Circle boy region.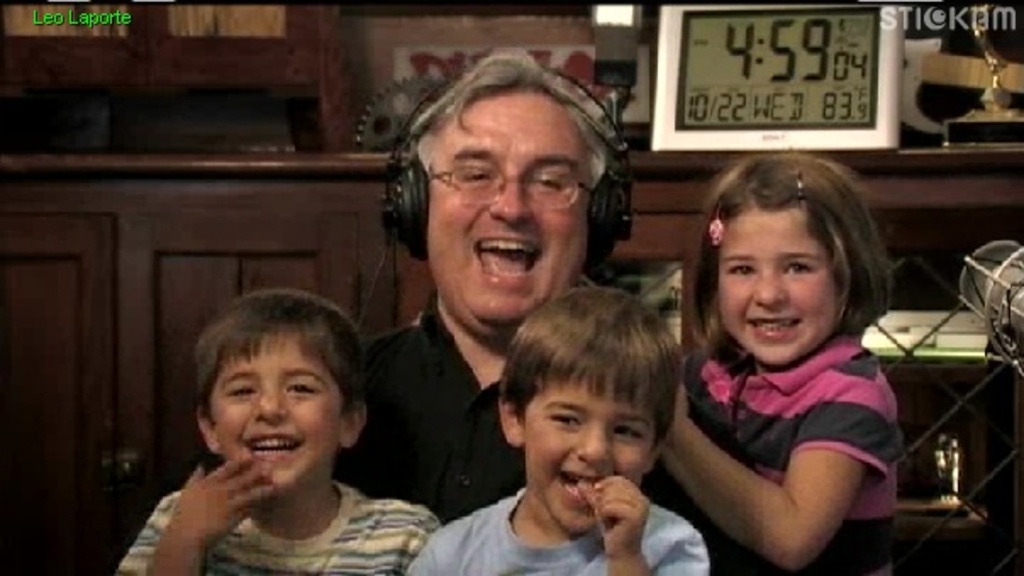
Region: region(112, 286, 441, 574).
